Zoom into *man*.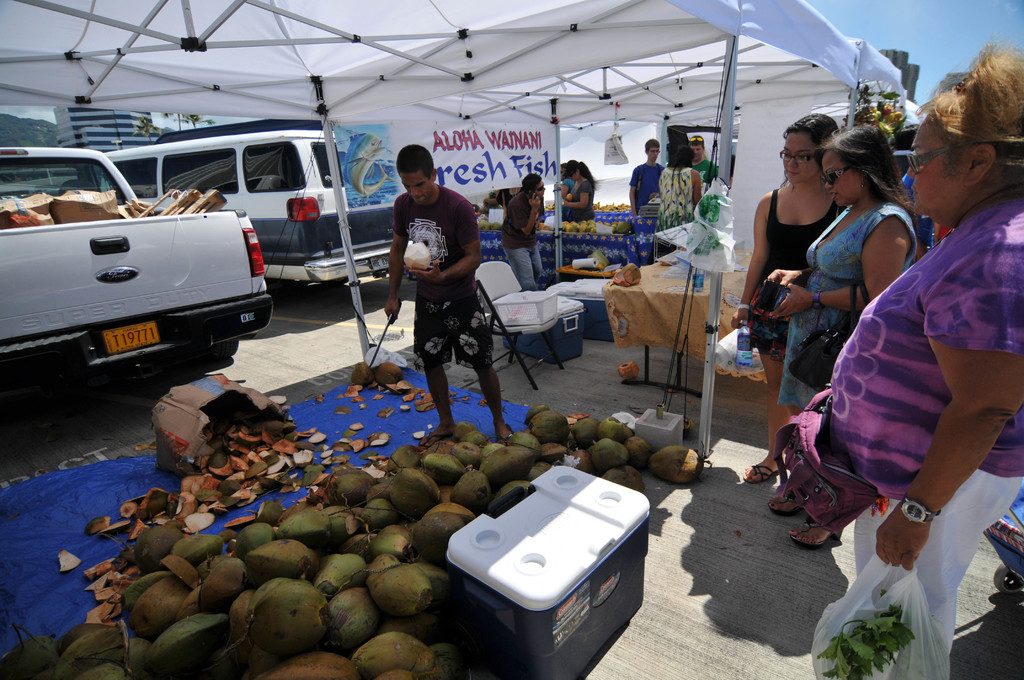
Zoom target: [left=378, top=149, right=508, bottom=437].
